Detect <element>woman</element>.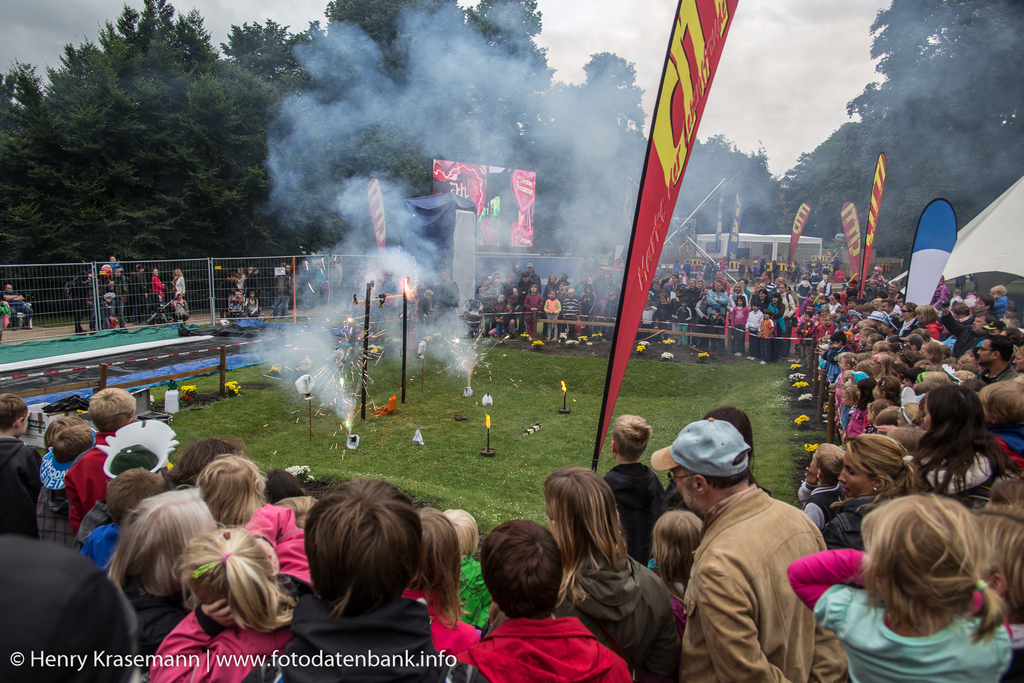
Detected at 820 434 918 550.
